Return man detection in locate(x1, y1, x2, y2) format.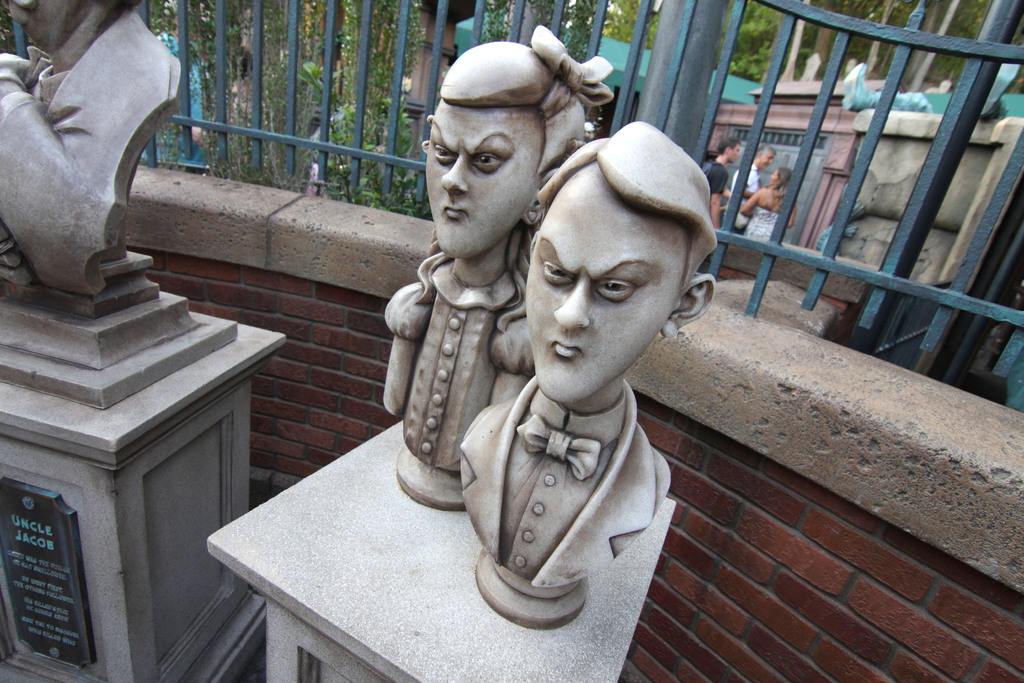
locate(441, 106, 735, 610).
